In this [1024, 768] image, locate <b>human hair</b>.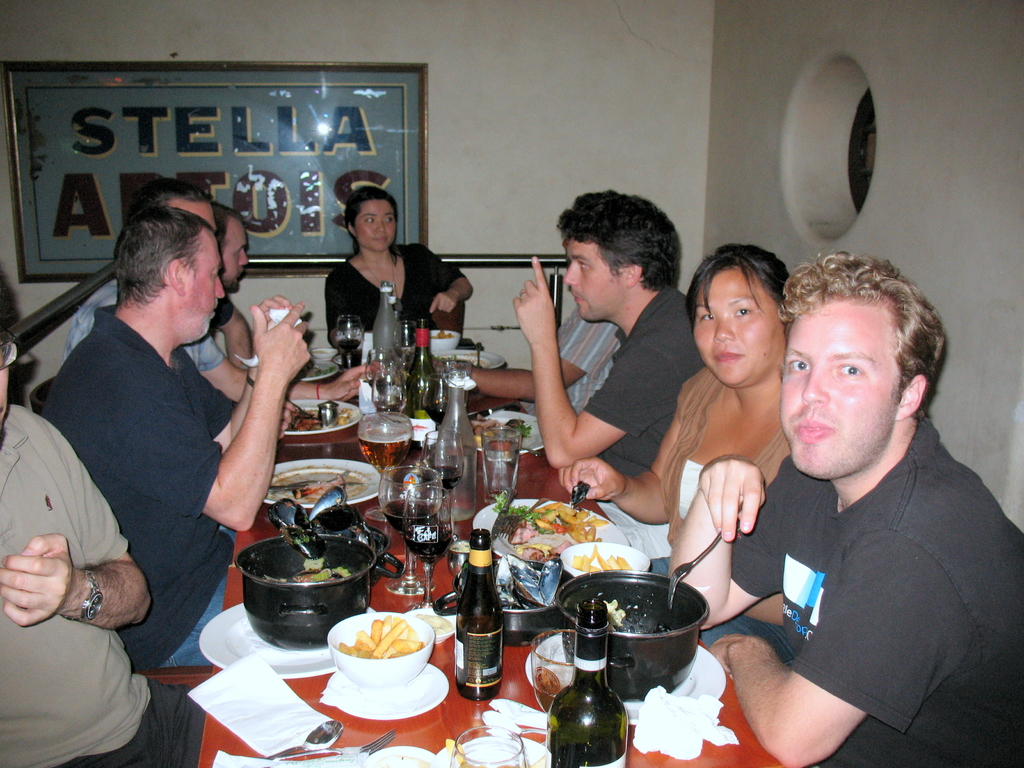
Bounding box: select_region(344, 185, 404, 266).
